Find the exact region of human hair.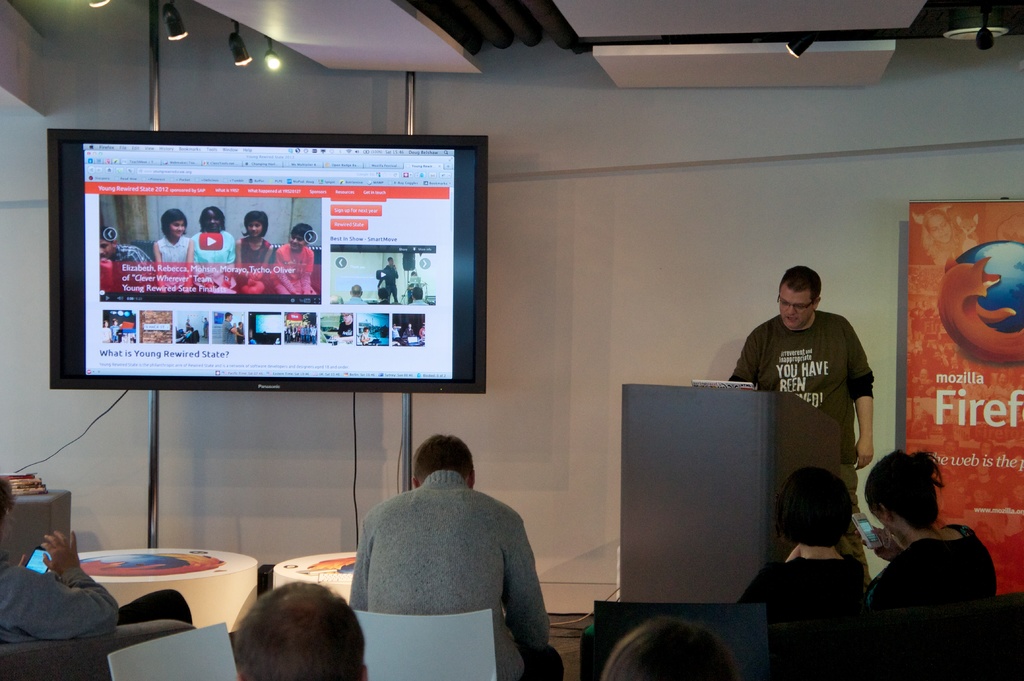
Exact region: 243,209,269,239.
